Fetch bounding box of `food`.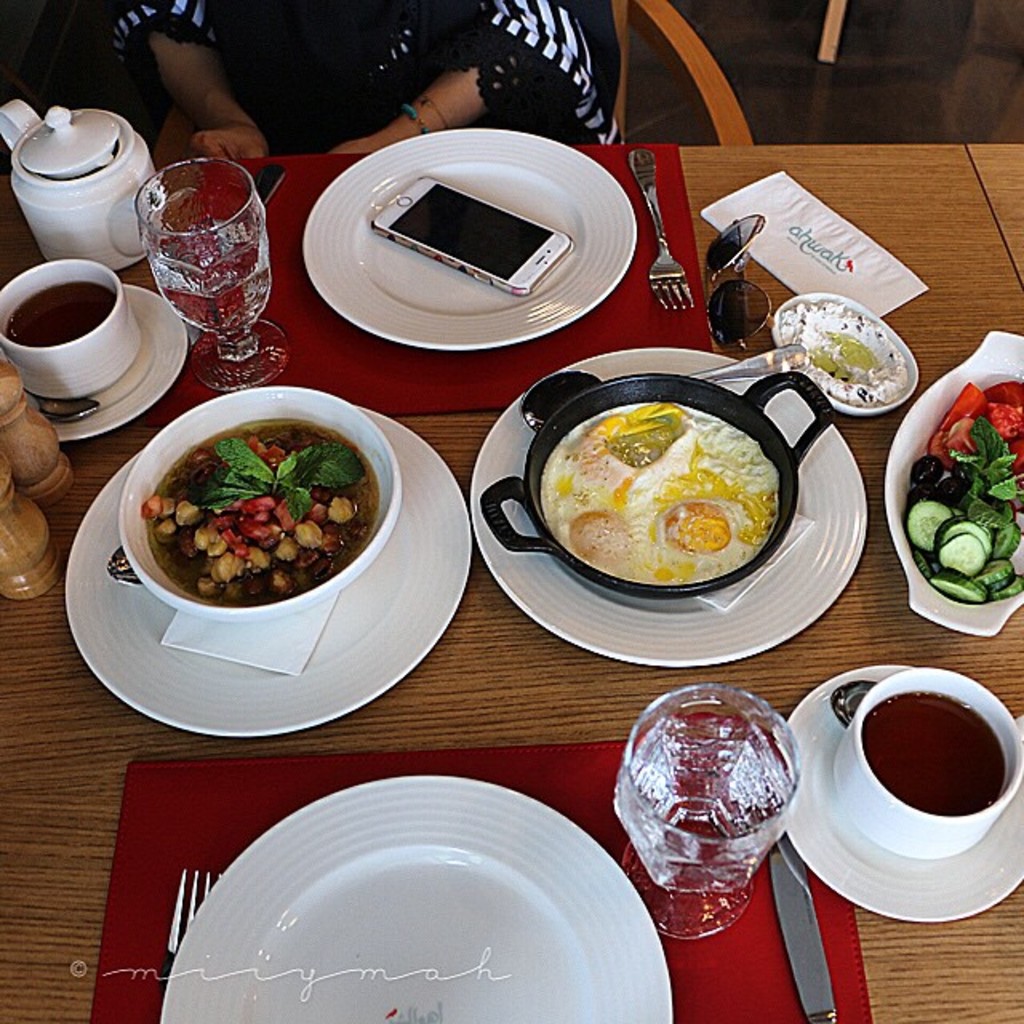
Bbox: box(902, 378, 1022, 602).
